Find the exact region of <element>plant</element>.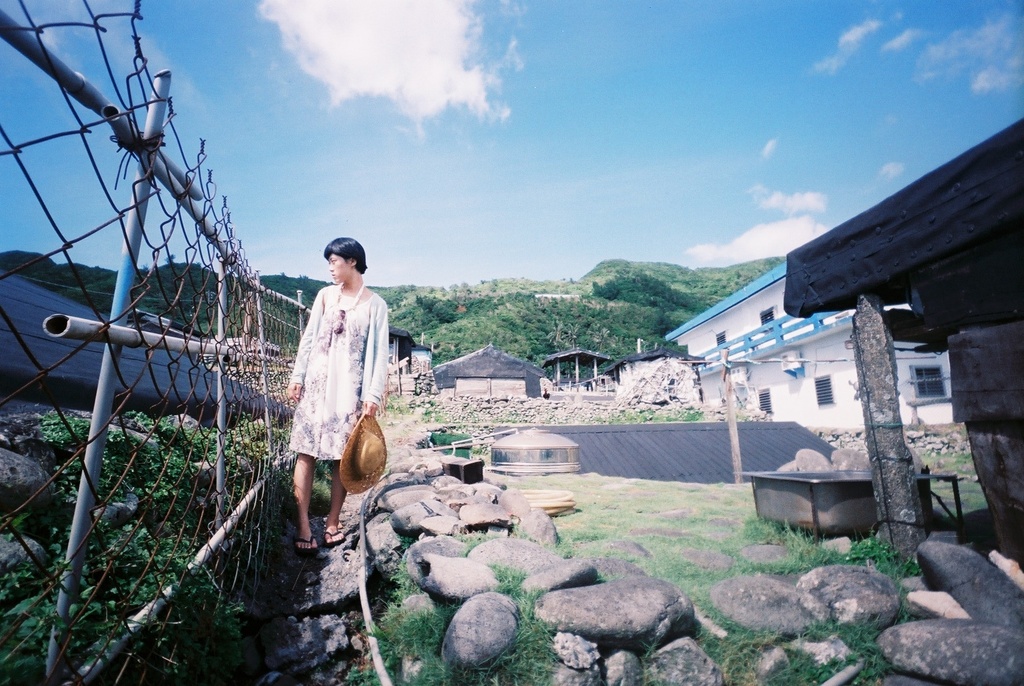
Exact region: 35/407/88/445.
